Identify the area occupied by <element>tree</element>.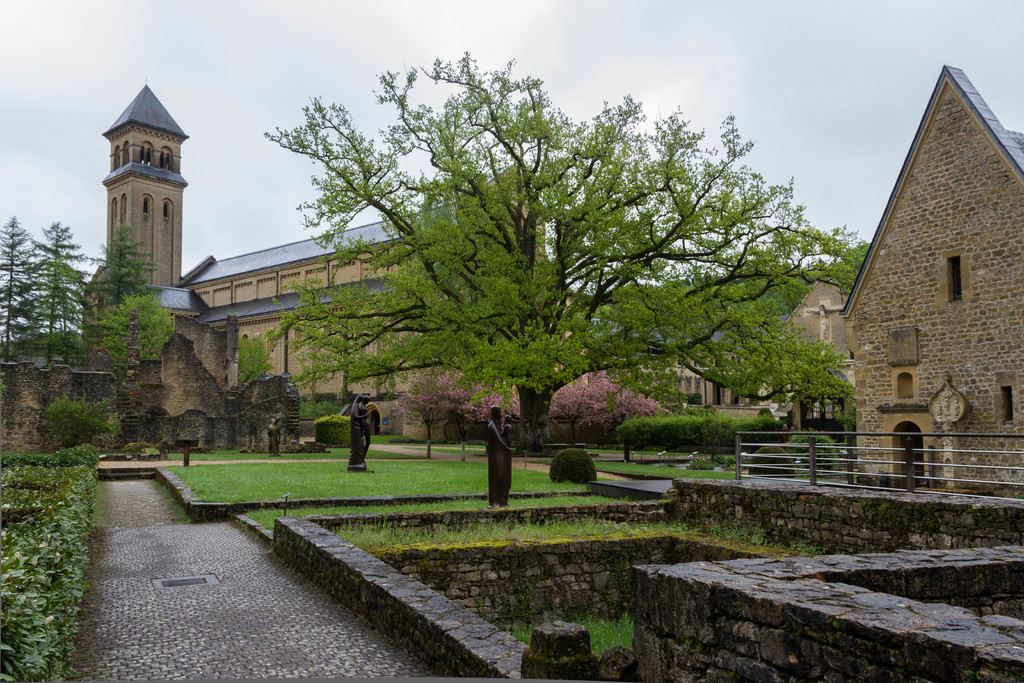
Area: detection(228, 331, 275, 390).
